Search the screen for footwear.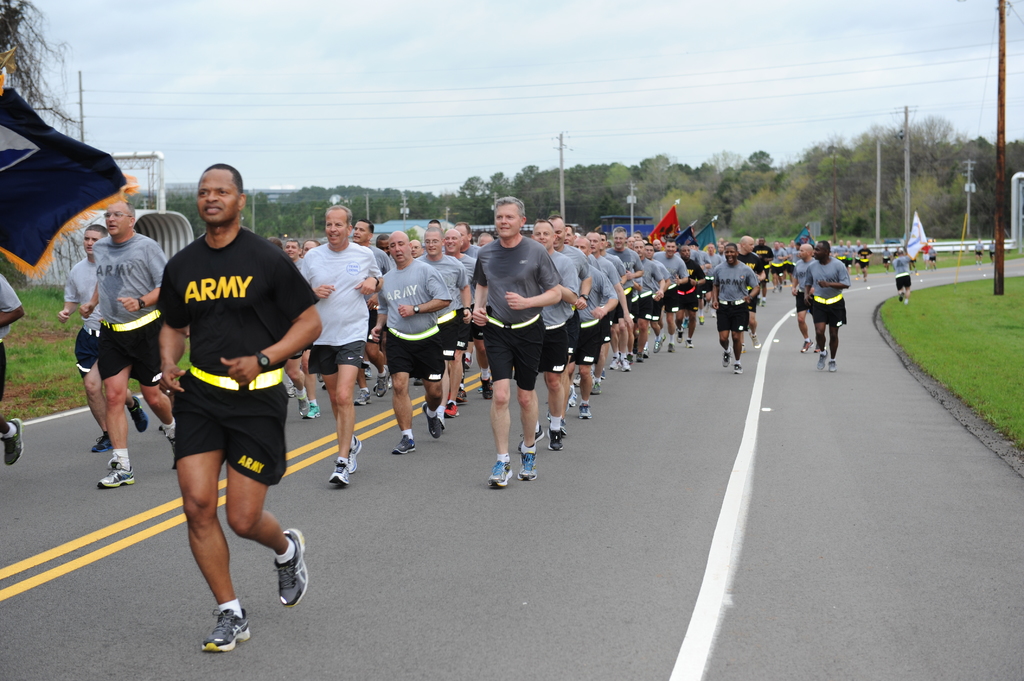
Found at <region>747, 333, 761, 351</region>.
